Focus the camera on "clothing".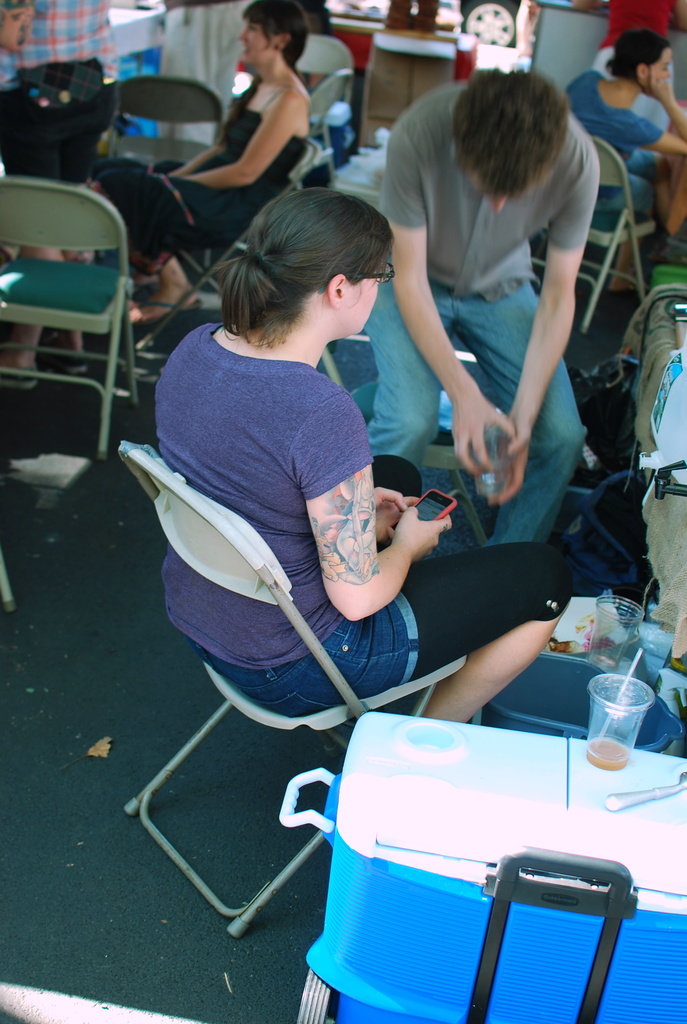
Focus region: detection(386, 118, 583, 536).
